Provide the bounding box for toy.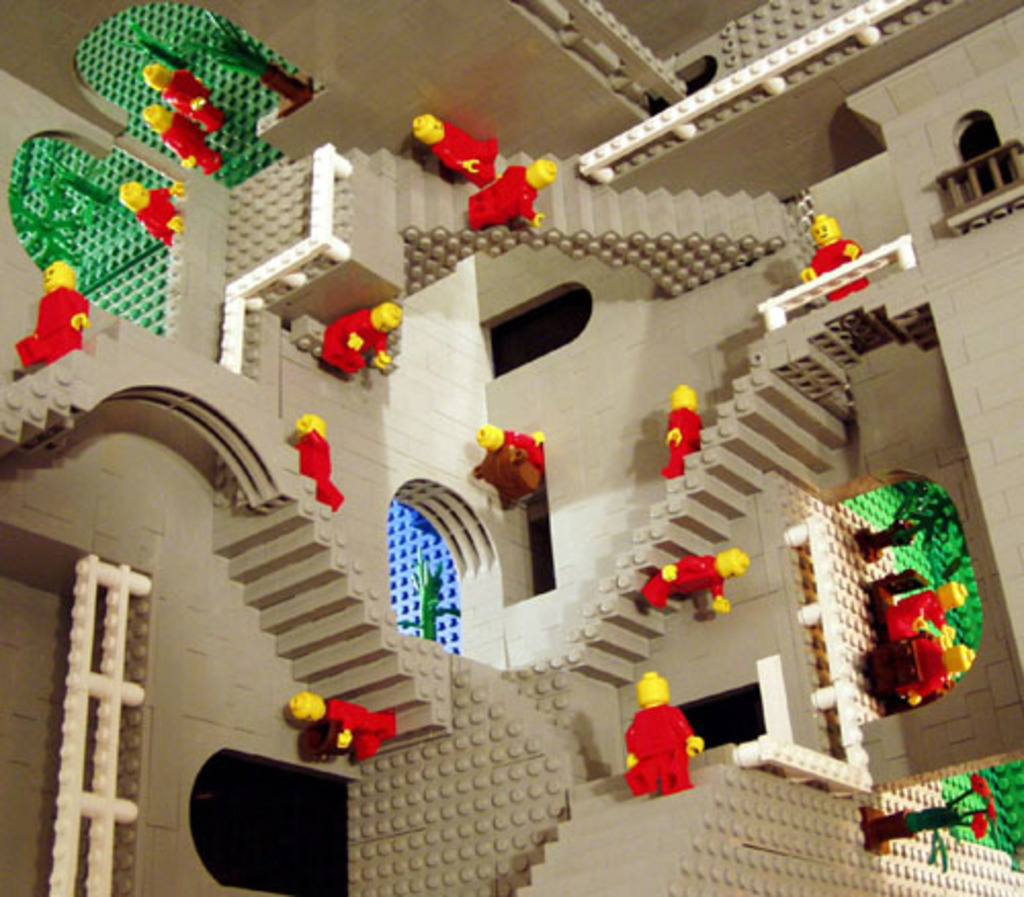
select_region(35, 143, 121, 225).
